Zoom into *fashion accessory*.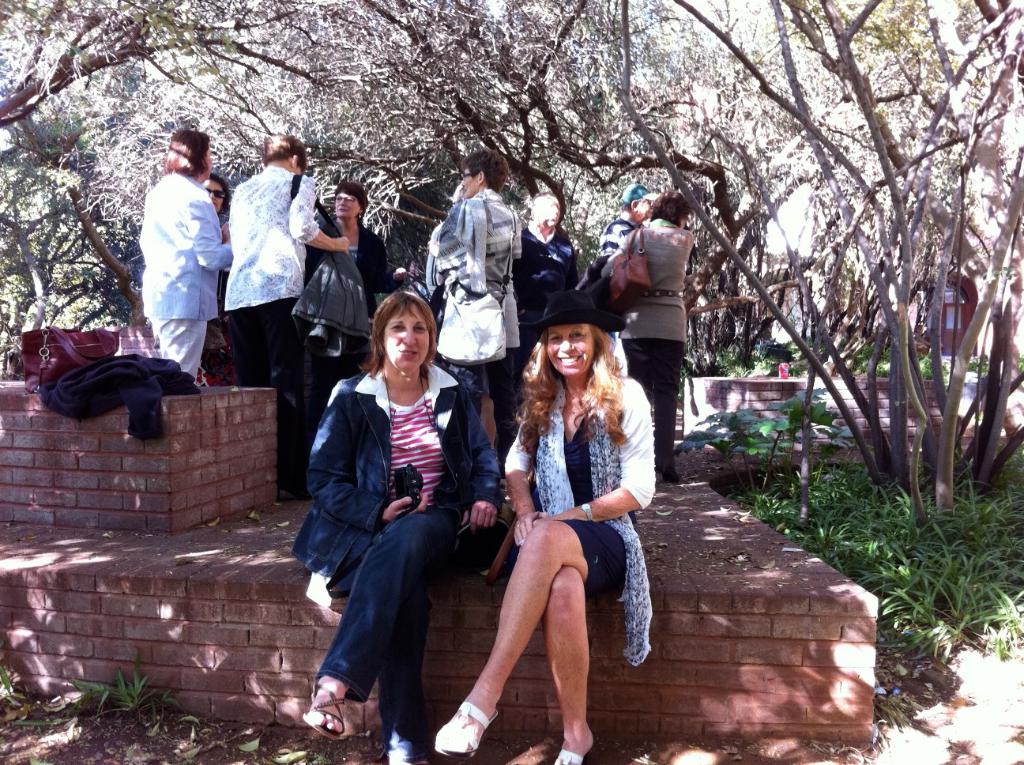
Zoom target: Rect(641, 289, 683, 297).
